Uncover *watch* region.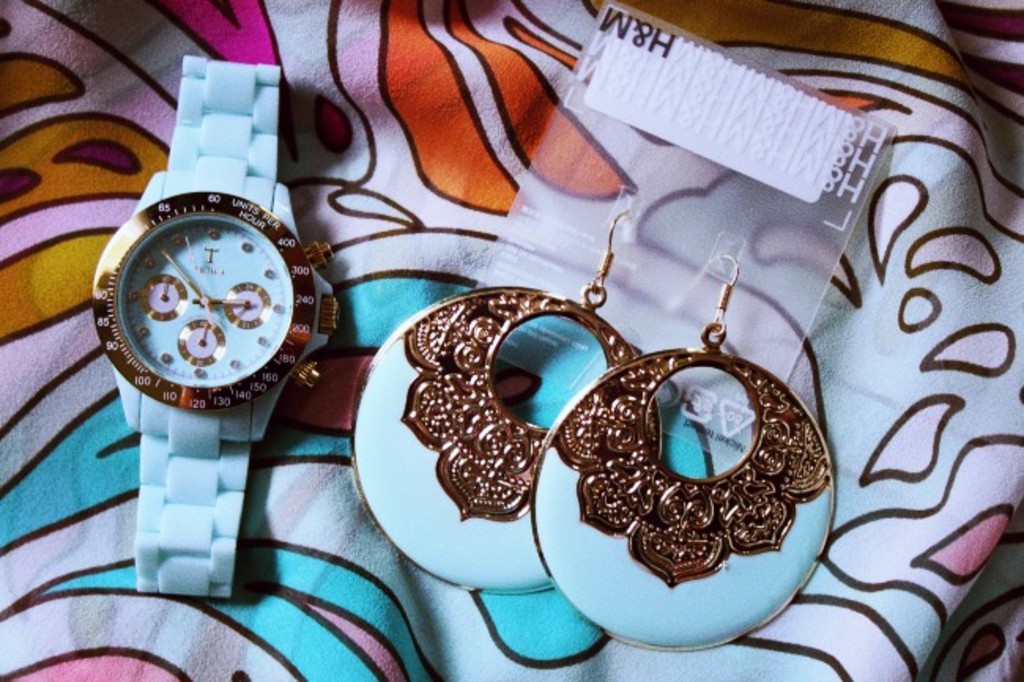
Uncovered: box(87, 58, 340, 602).
